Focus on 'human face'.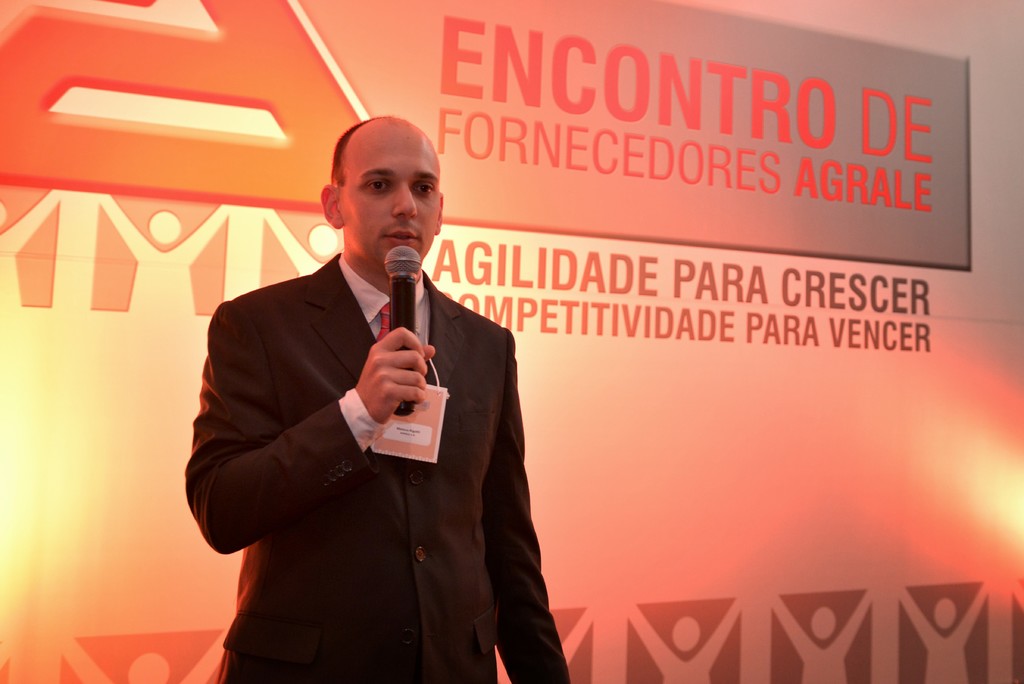
Focused at x1=345, y1=119, x2=443, y2=275.
